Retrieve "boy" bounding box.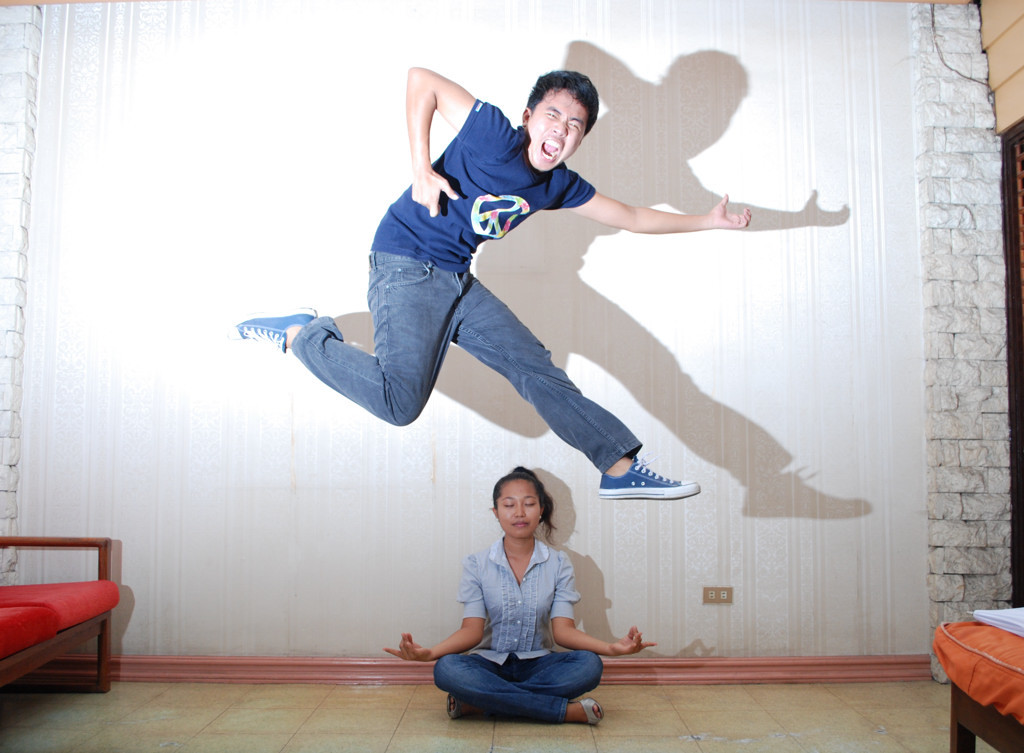
Bounding box: left=228, top=61, right=764, bottom=508.
